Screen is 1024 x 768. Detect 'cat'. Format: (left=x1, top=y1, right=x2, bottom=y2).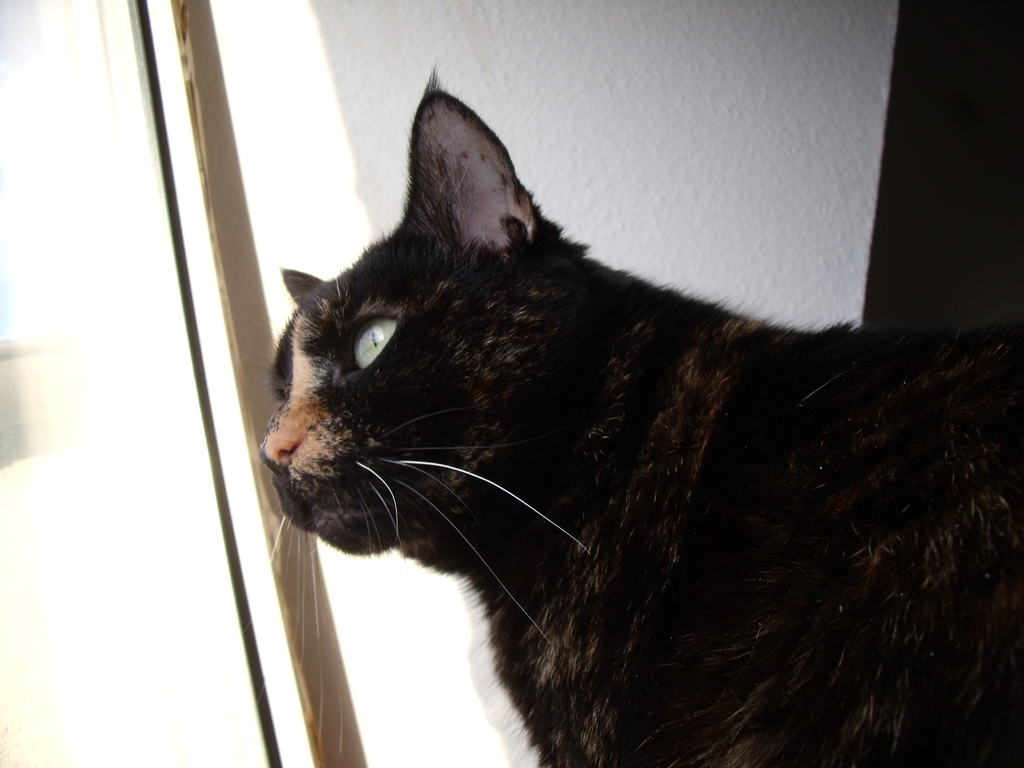
(left=241, top=67, right=1023, bottom=765).
